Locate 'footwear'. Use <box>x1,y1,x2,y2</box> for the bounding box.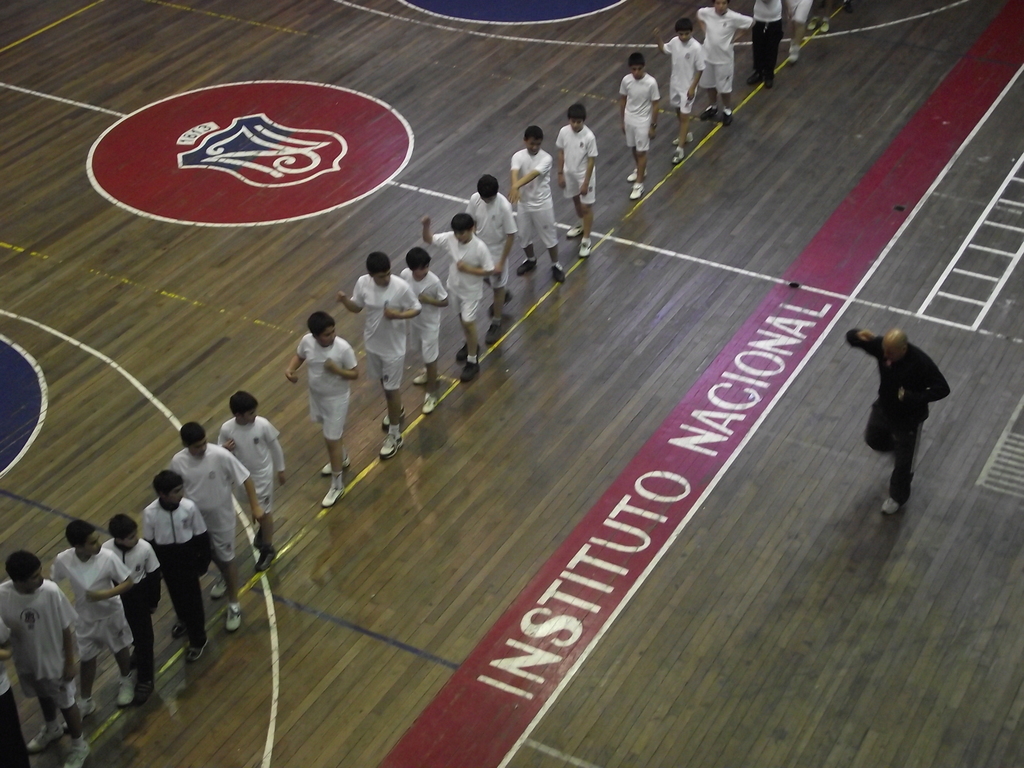
<box>487,323,503,344</box>.
